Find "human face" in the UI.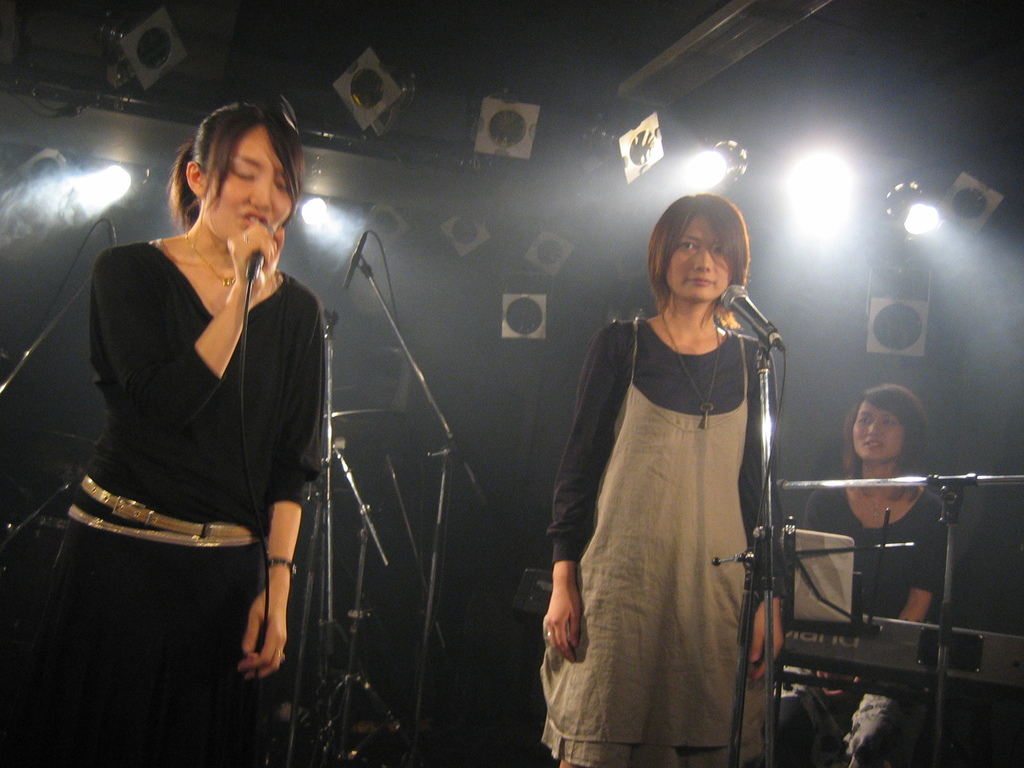
UI element at region(669, 219, 728, 298).
